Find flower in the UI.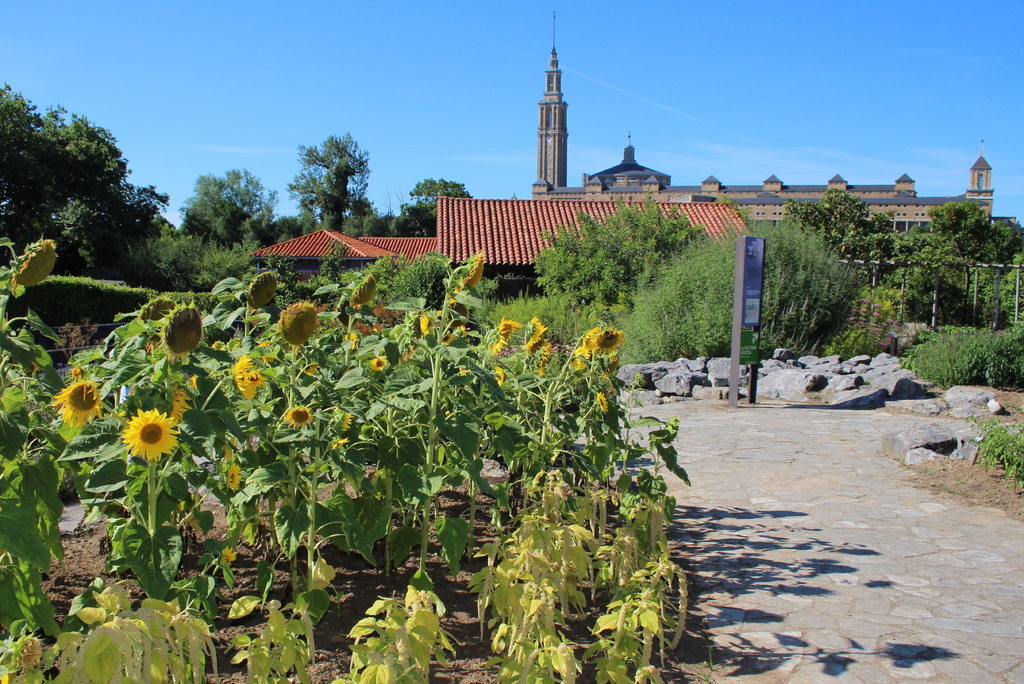
UI element at x1=349, y1=275, x2=377, y2=305.
